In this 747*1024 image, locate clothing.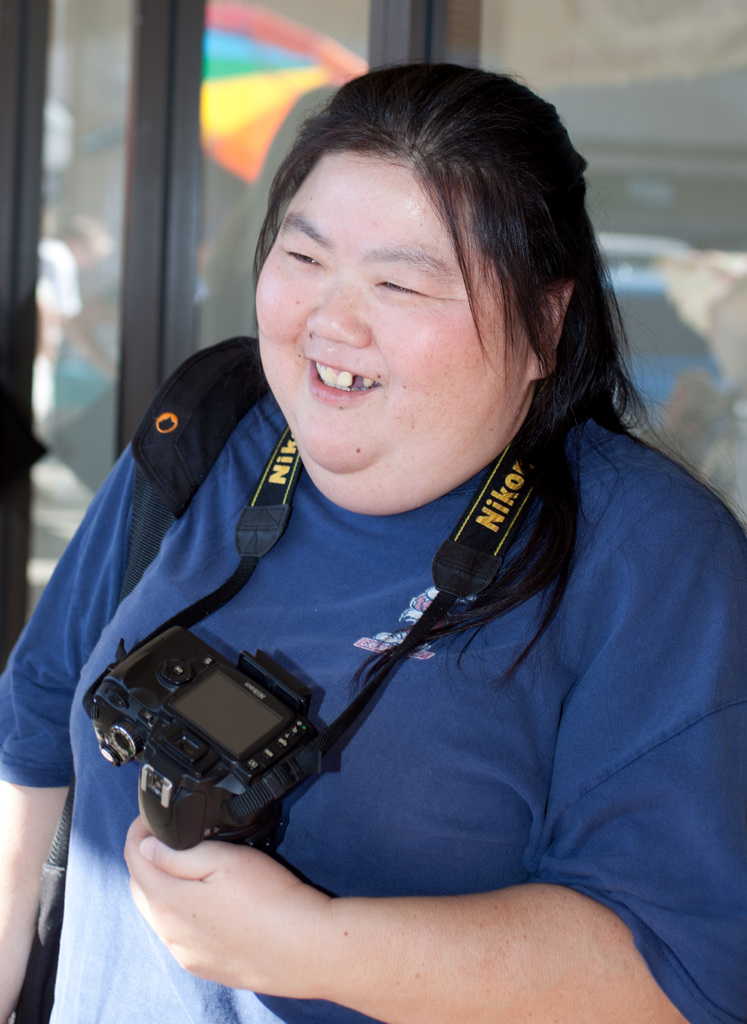
Bounding box: x1=33 y1=273 x2=730 y2=982.
